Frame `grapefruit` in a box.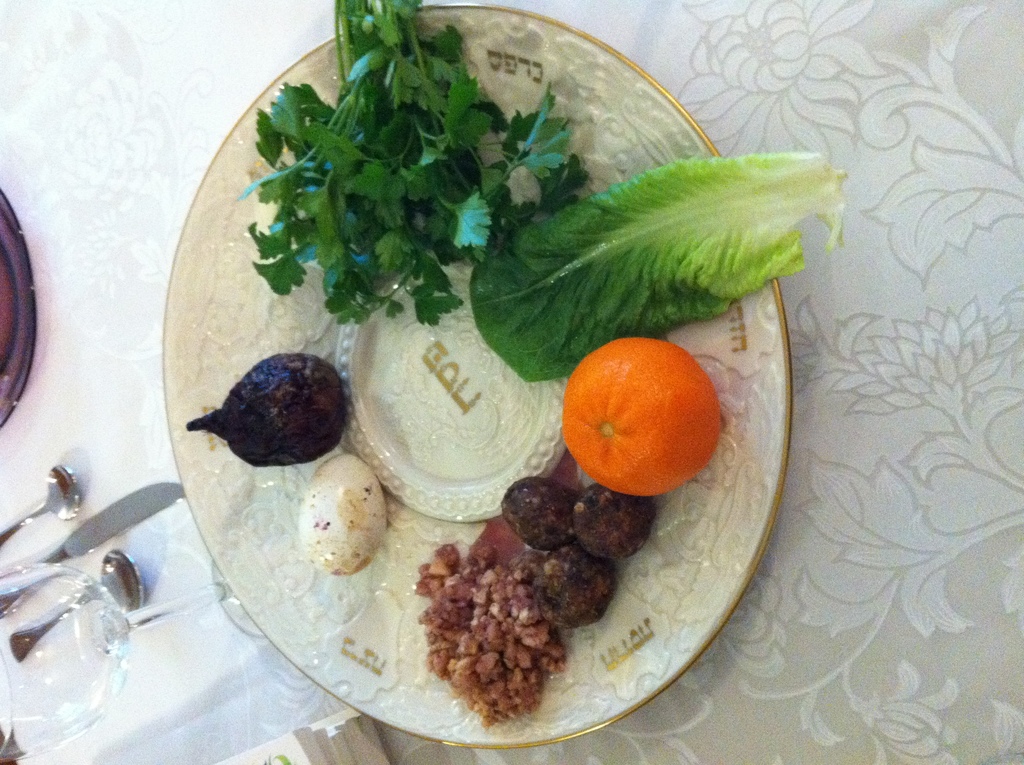
550 326 717 503.
